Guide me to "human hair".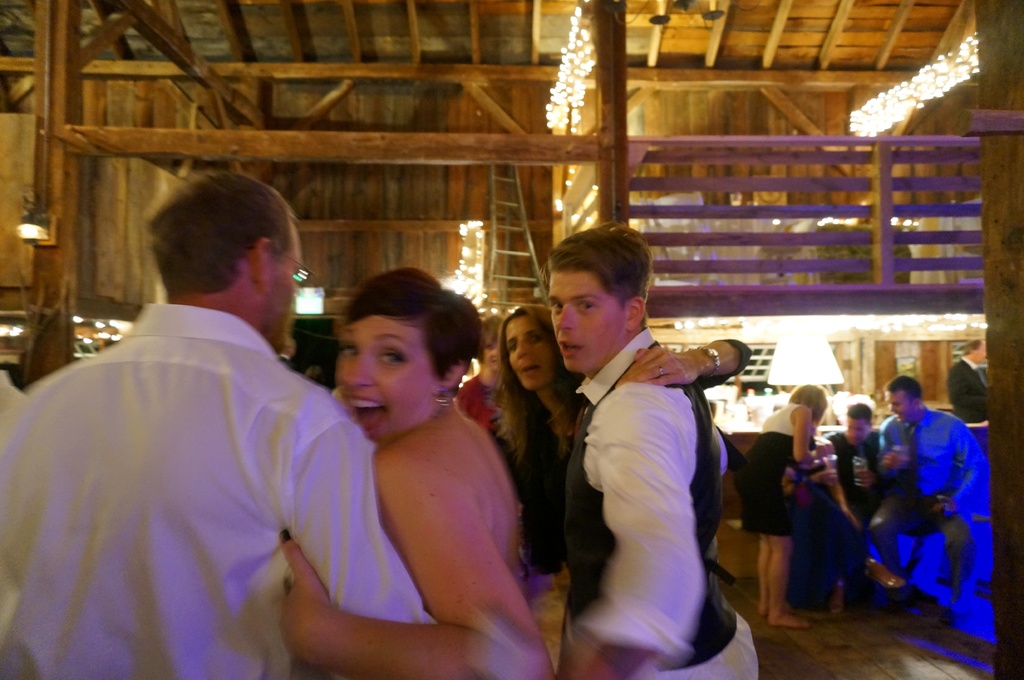
Guidance: l=787, t=381, r=829, b=423.
